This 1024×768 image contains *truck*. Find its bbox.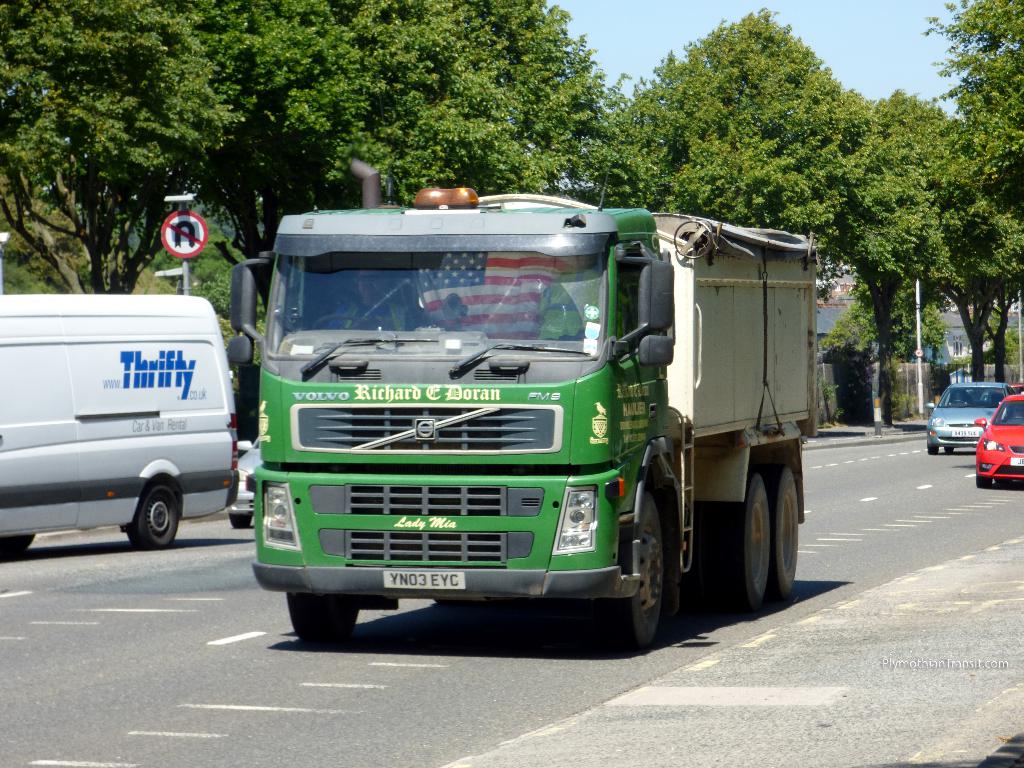
250, 190, 847, 663.
